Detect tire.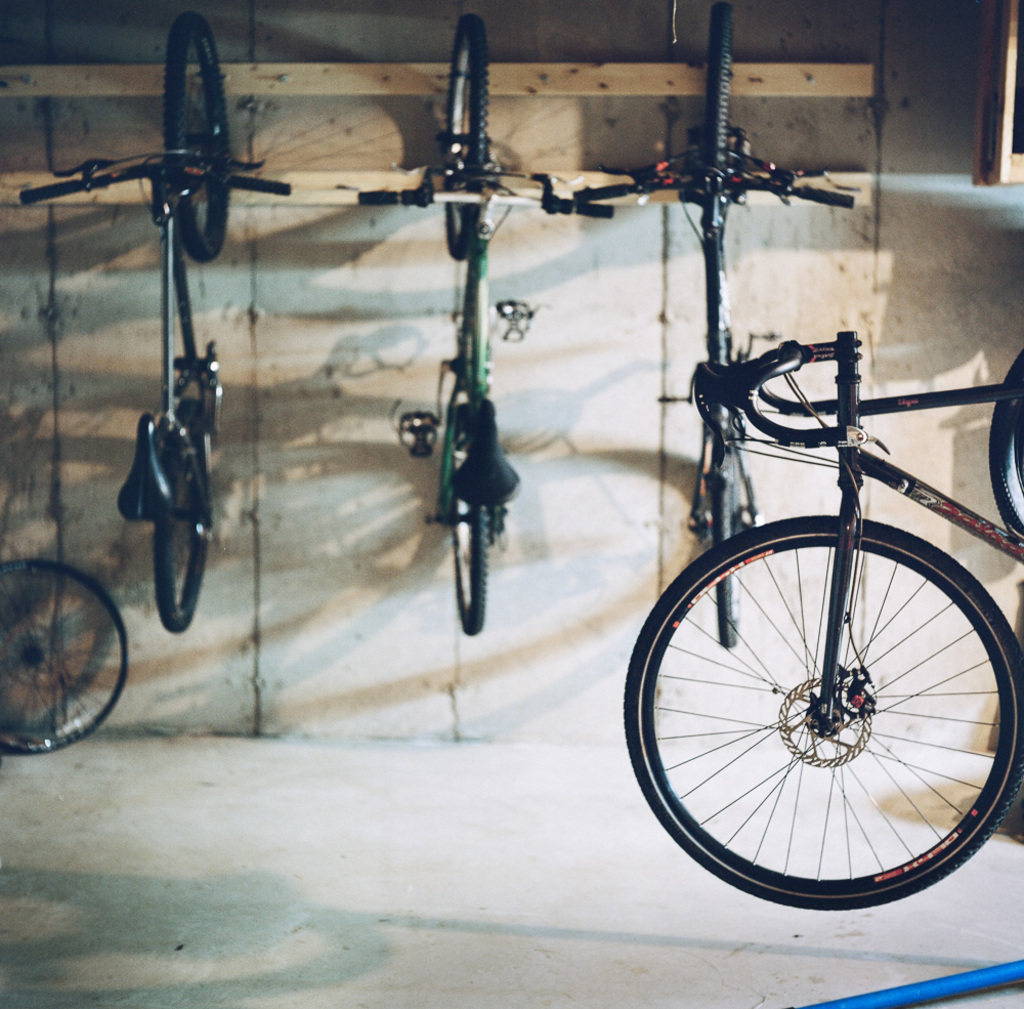
Detected at pyautogui.locateOnScreen(3, 561, 111, 746).
